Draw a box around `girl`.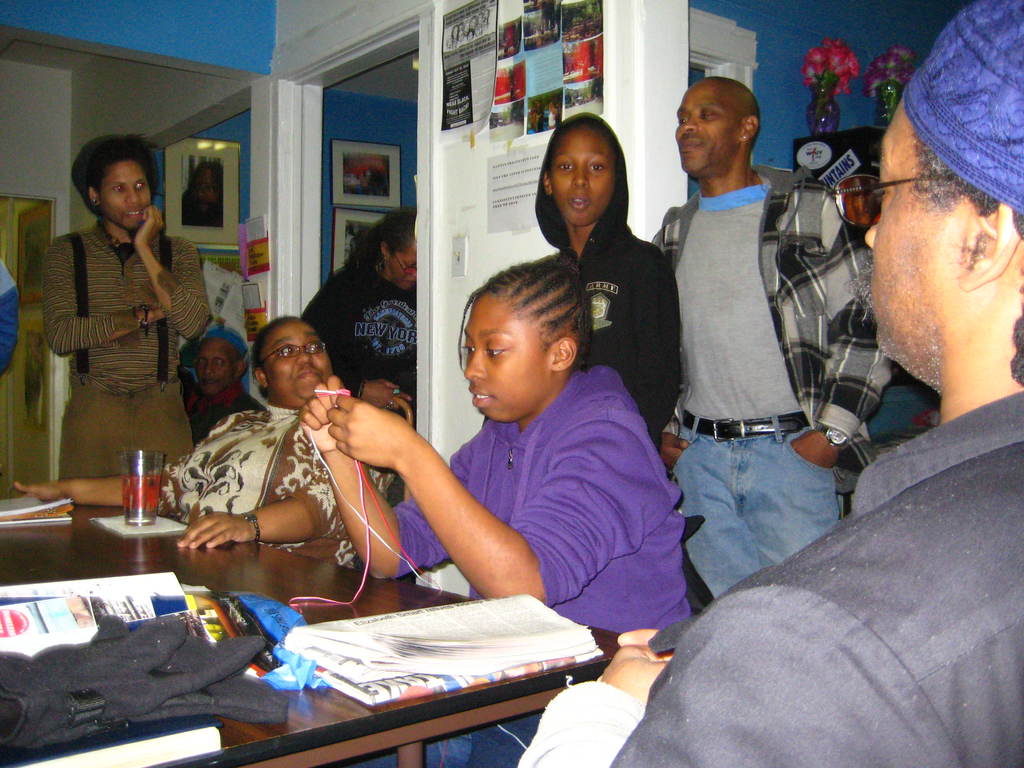
(14, 317, 391, 566).
